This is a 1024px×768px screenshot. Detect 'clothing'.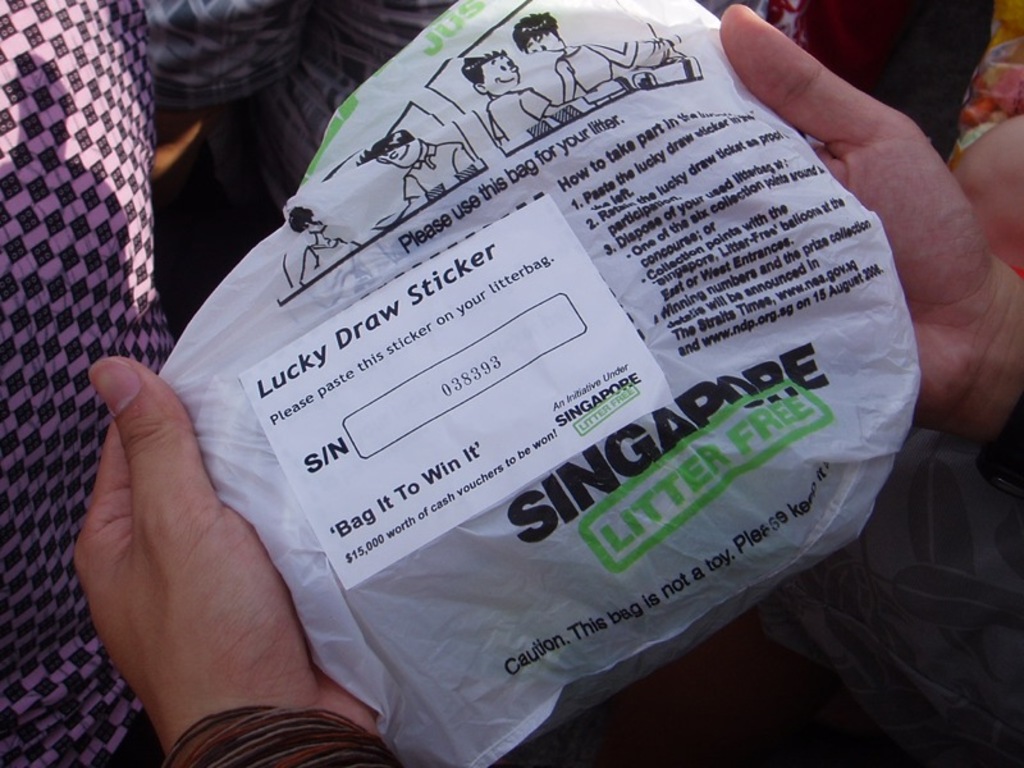
l=945, t=0, r=1023, b=175.
